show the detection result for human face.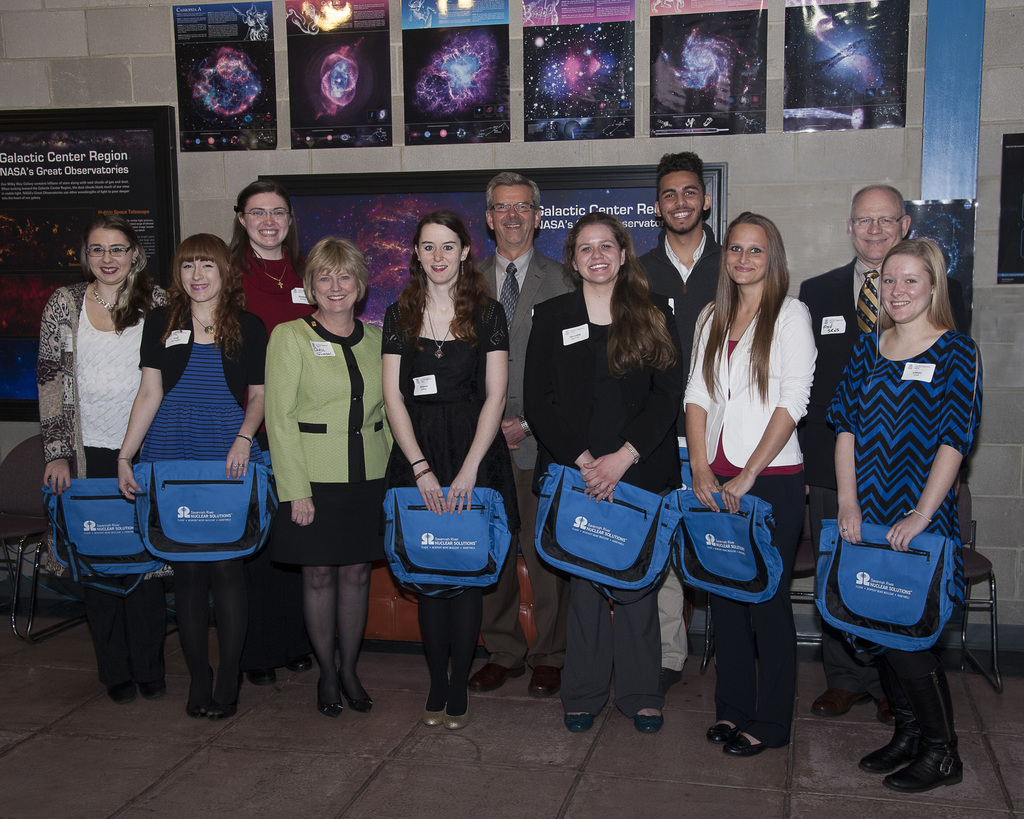
[x1=725, y1=225, x2=769, y2=285].
